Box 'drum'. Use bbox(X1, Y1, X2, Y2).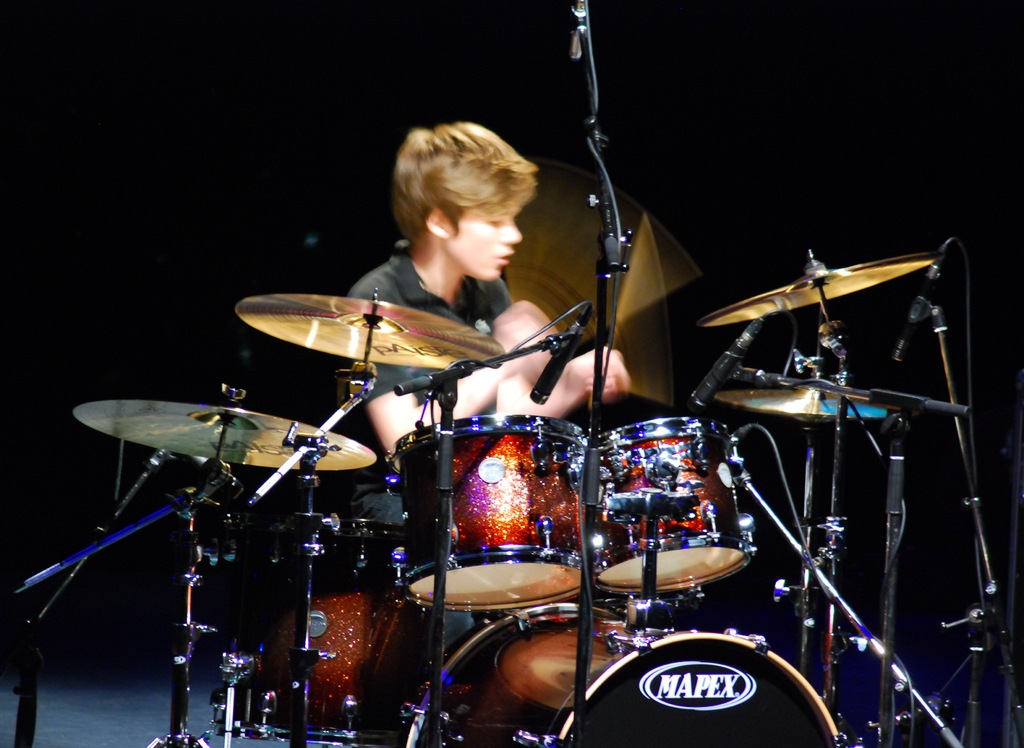
bbox(399, 605, 843, 747).
